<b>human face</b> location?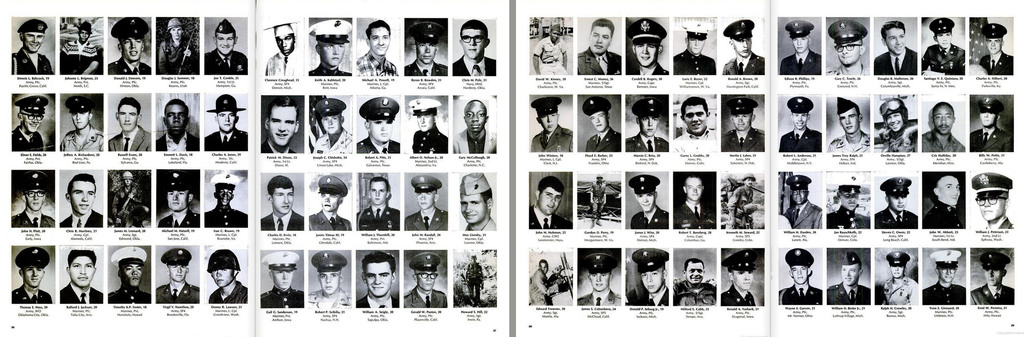
172 26 181 38
